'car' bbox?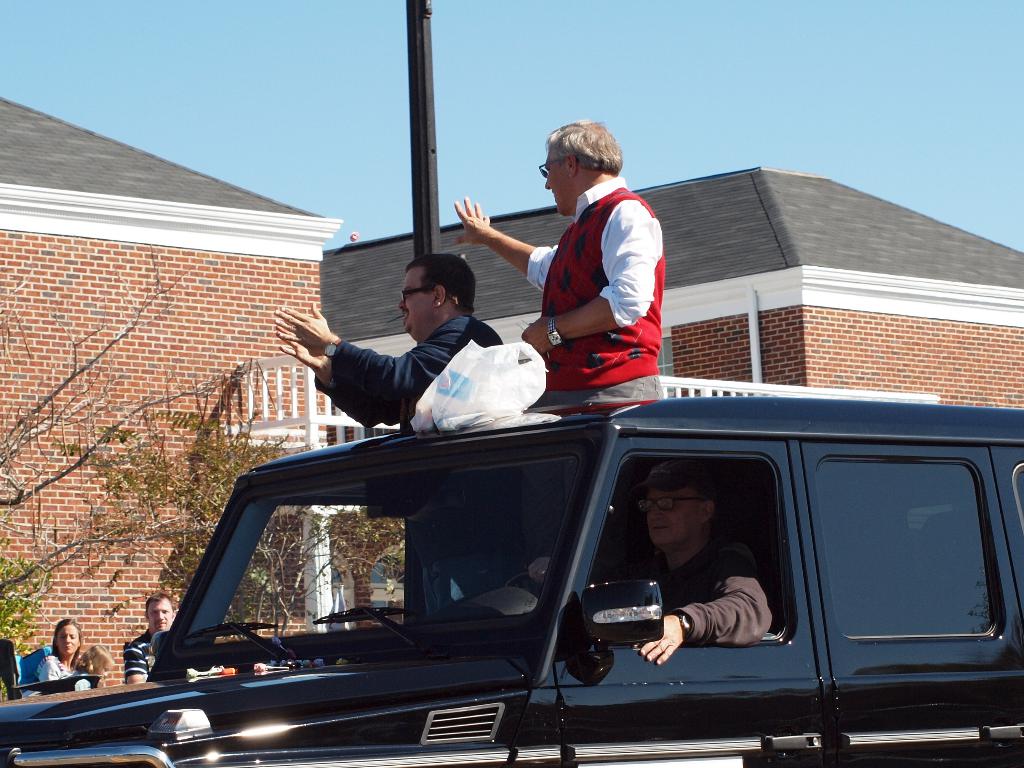
[66, 355, 1016, 767]
